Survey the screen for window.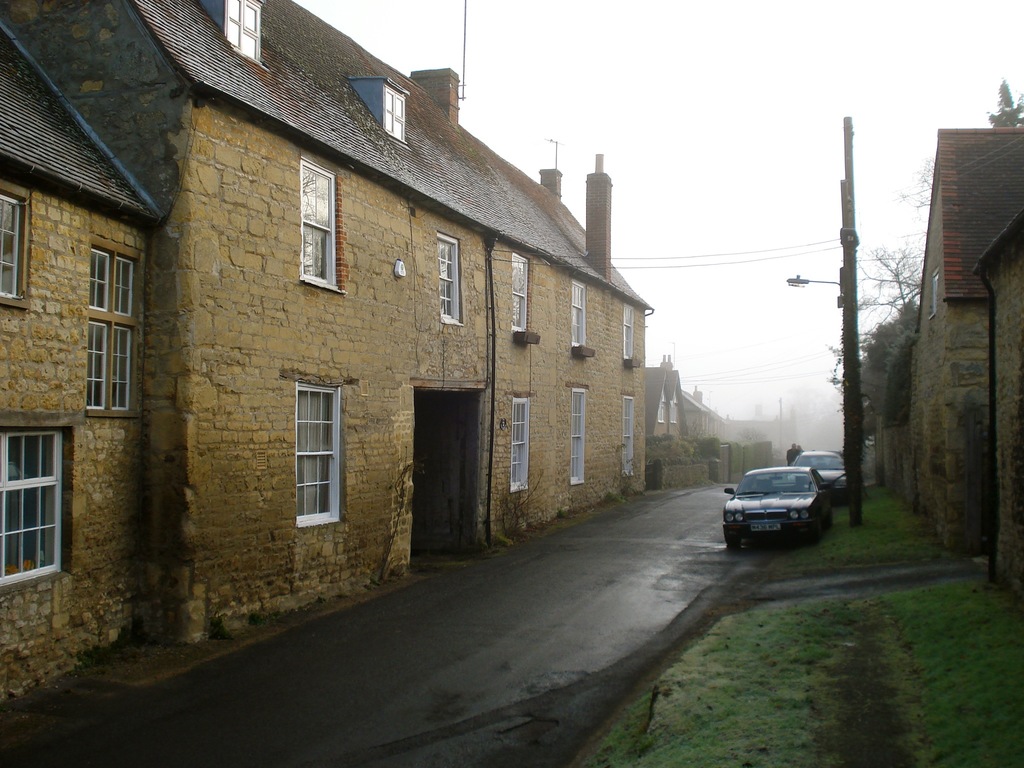
Survey found: 621/393/636/474.
